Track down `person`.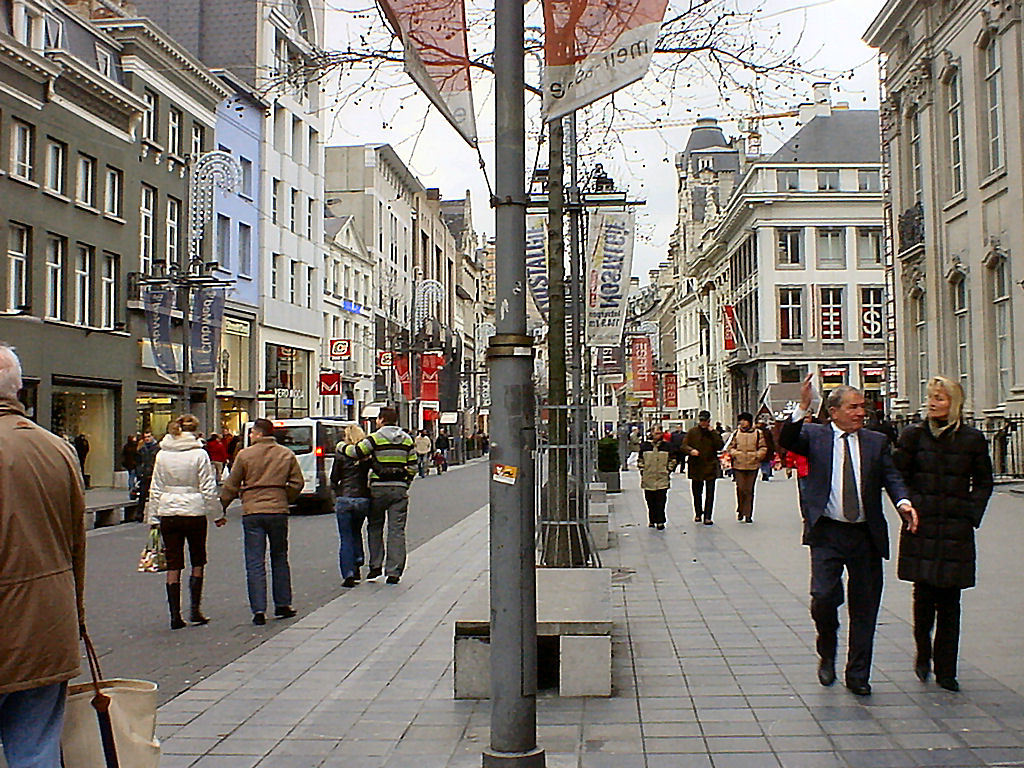
Tracked to (758,418,775,481).
